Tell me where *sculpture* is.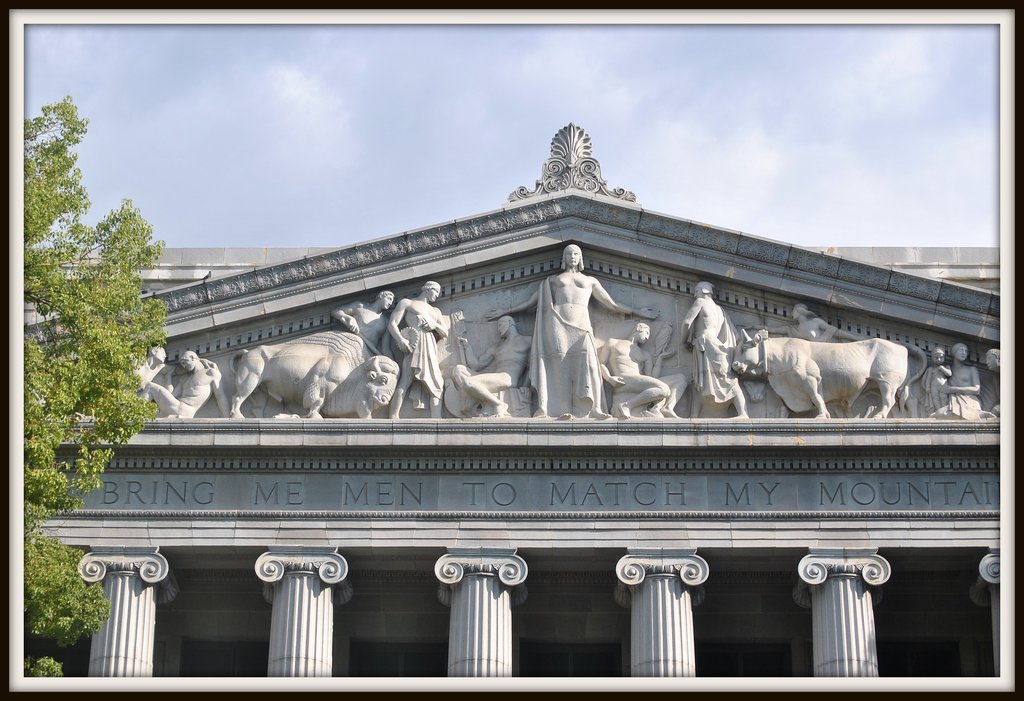
*sculpture* is at detection(680, 280, 752, 420).
